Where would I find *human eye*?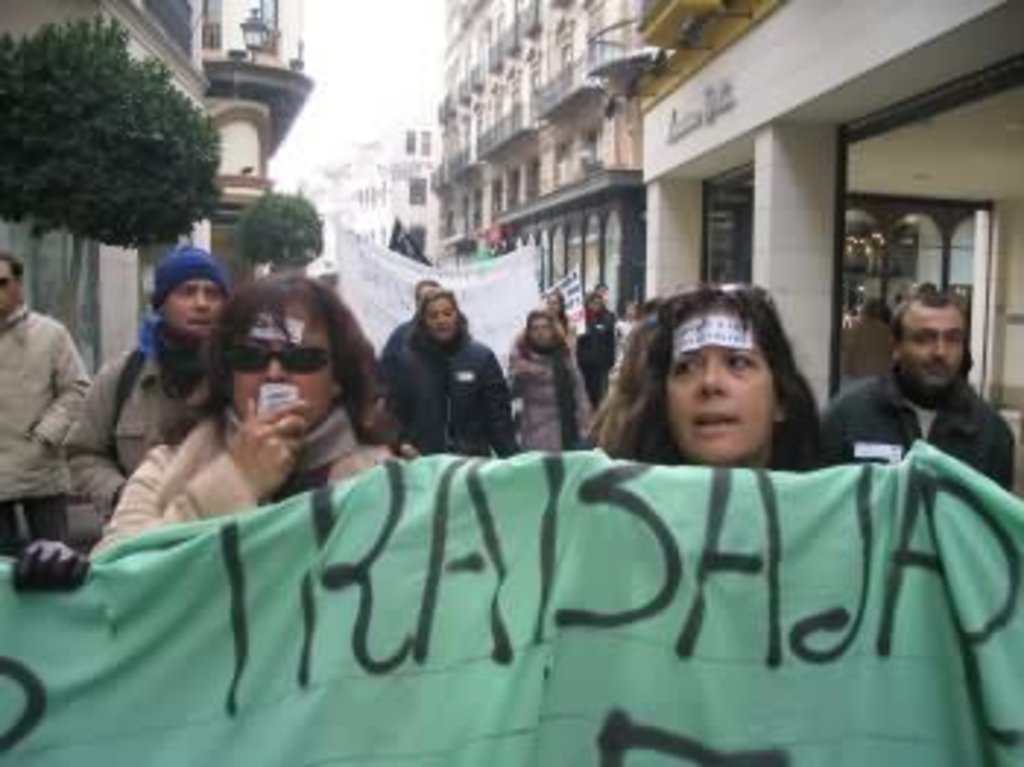
At rect(726, 354, 755, 378).
